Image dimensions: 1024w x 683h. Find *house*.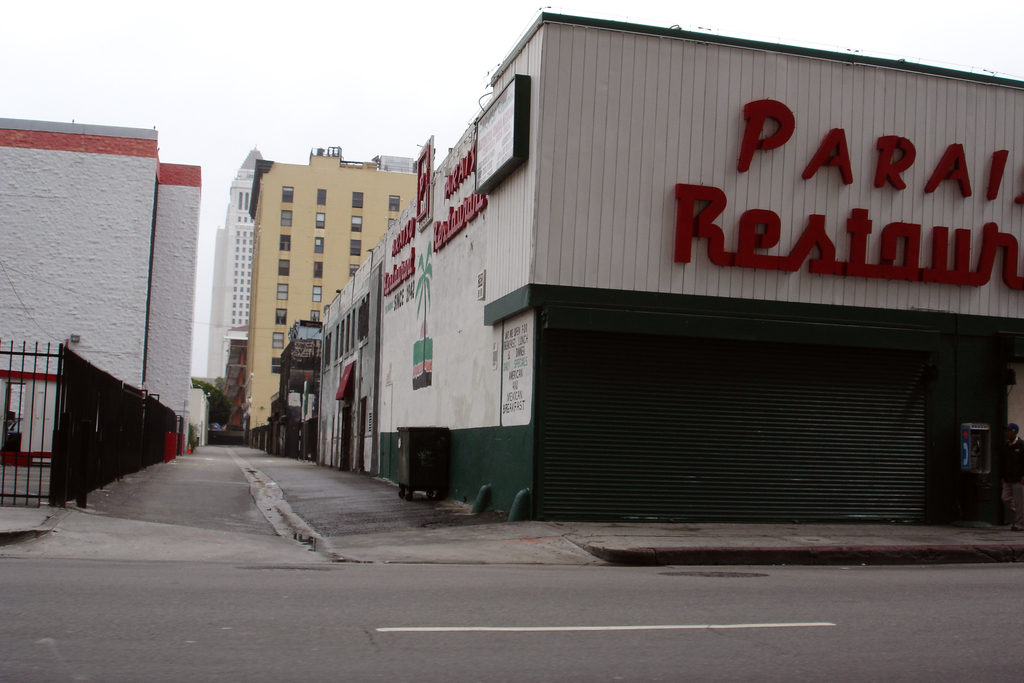
<bbox>243, 145, 419, 443</bbox>.
